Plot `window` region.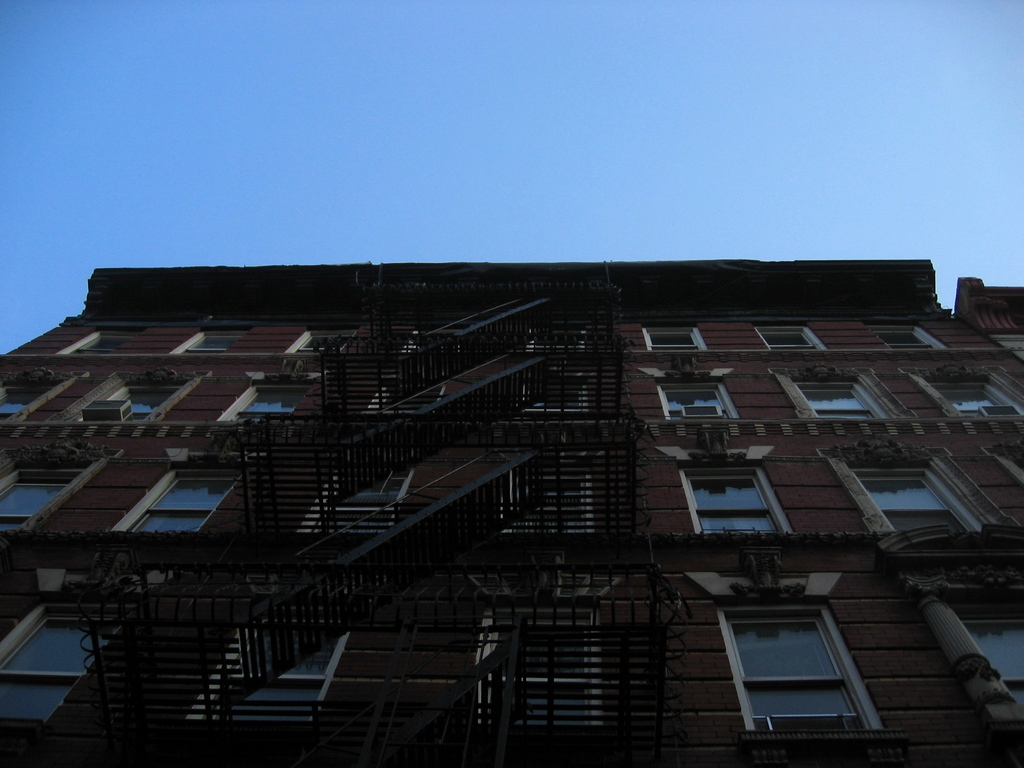
Plotted at [x1=863, y1=325, x2=939, y2=349].
